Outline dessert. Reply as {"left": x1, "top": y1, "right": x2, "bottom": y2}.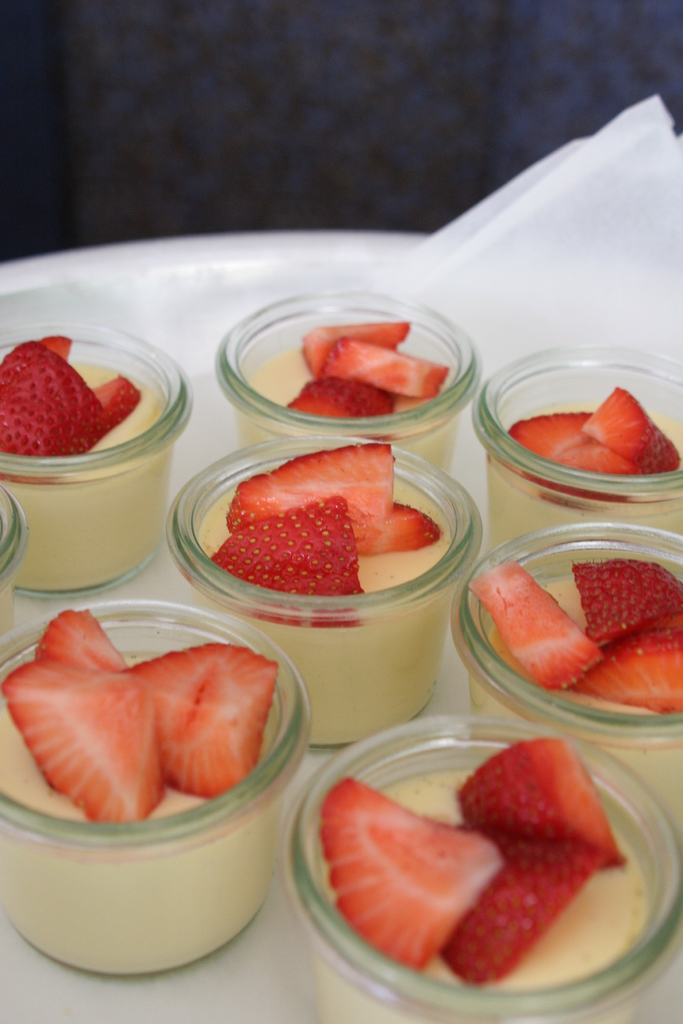
{"left": 0, "top": 326, "right": 192, "bottom": 600}.
